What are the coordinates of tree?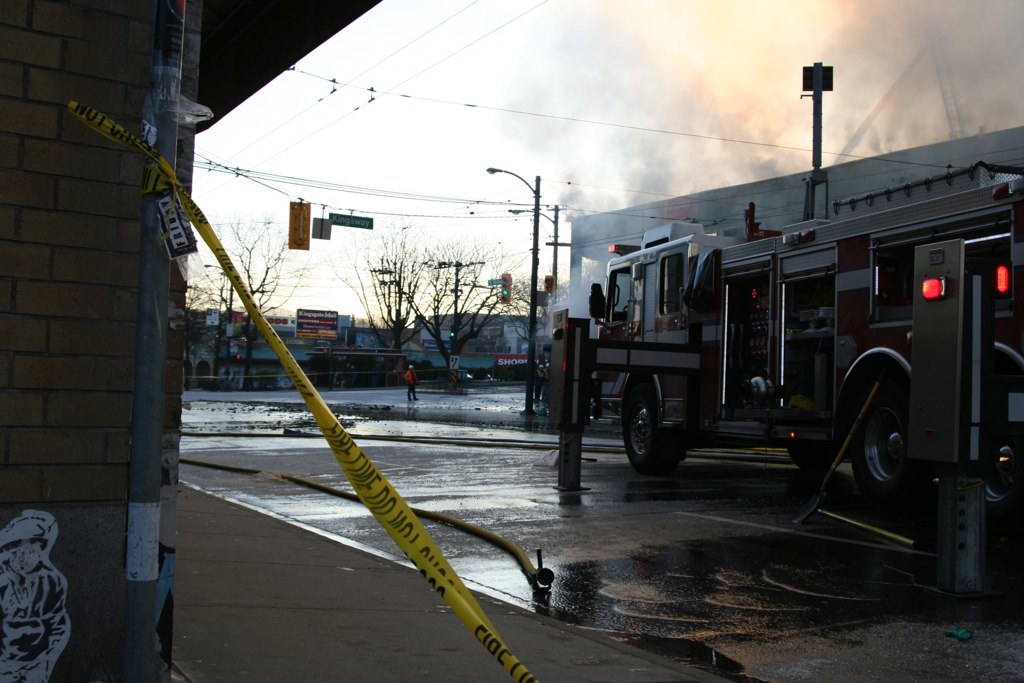
crop(325, 216, 497, 368).
